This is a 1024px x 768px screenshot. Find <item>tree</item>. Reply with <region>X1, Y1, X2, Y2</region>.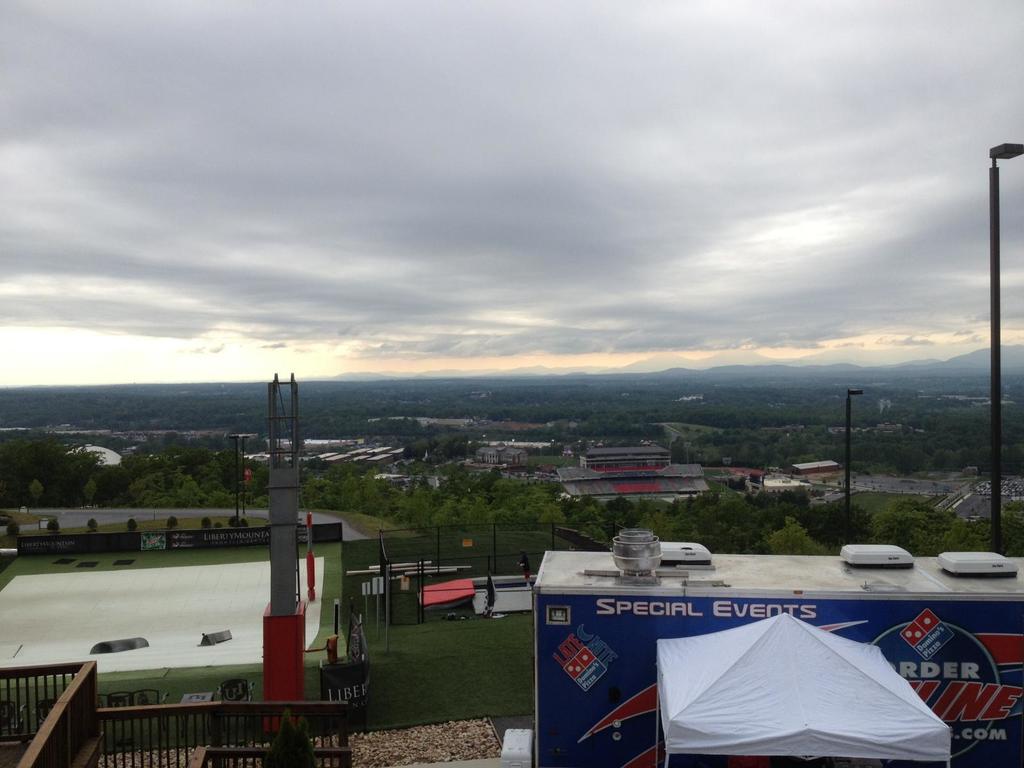
<region>881, 487, 973, 559</region>.
